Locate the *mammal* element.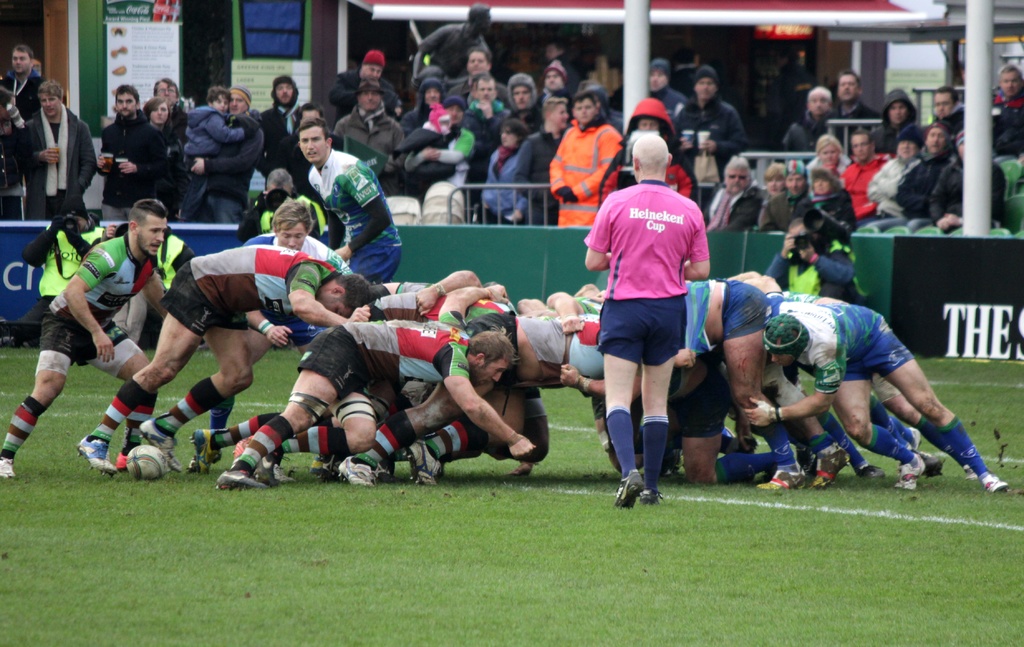
Element bbox: <box>764,154,814,229</box>.
